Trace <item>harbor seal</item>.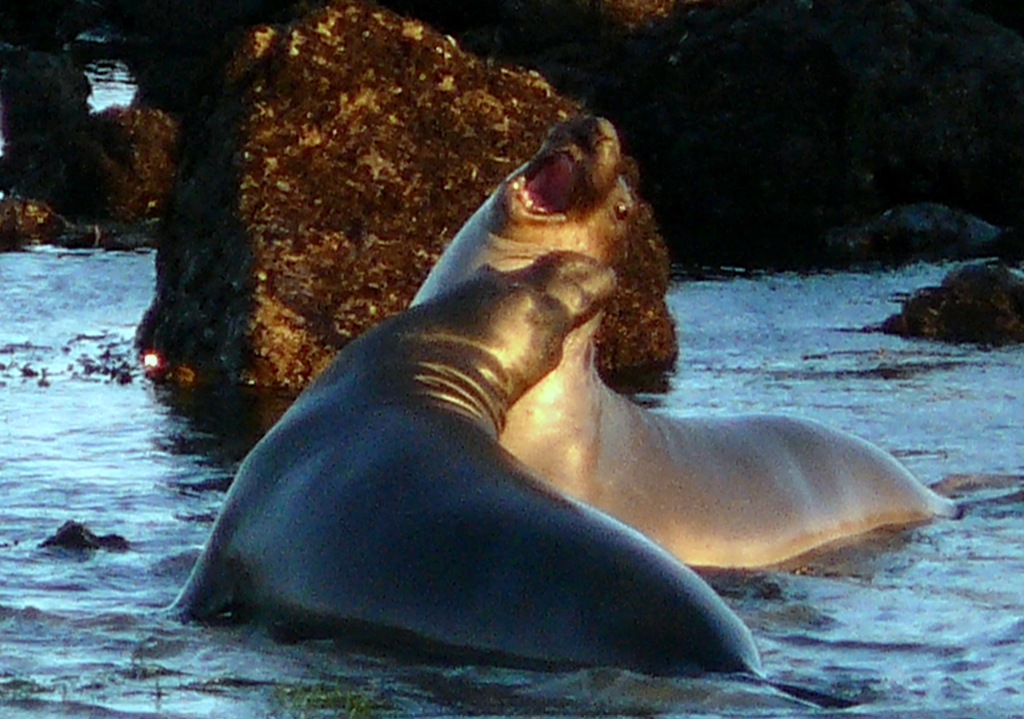
Traced to BBox(410, 116, 961, 574).
